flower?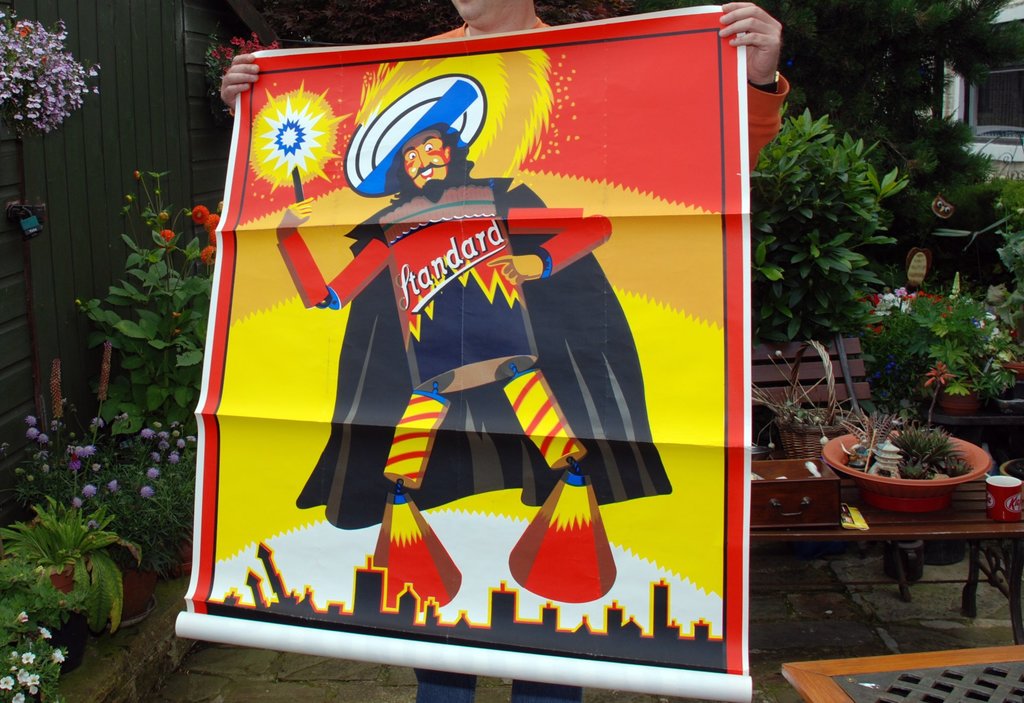
(162, 230, 177, 241)
